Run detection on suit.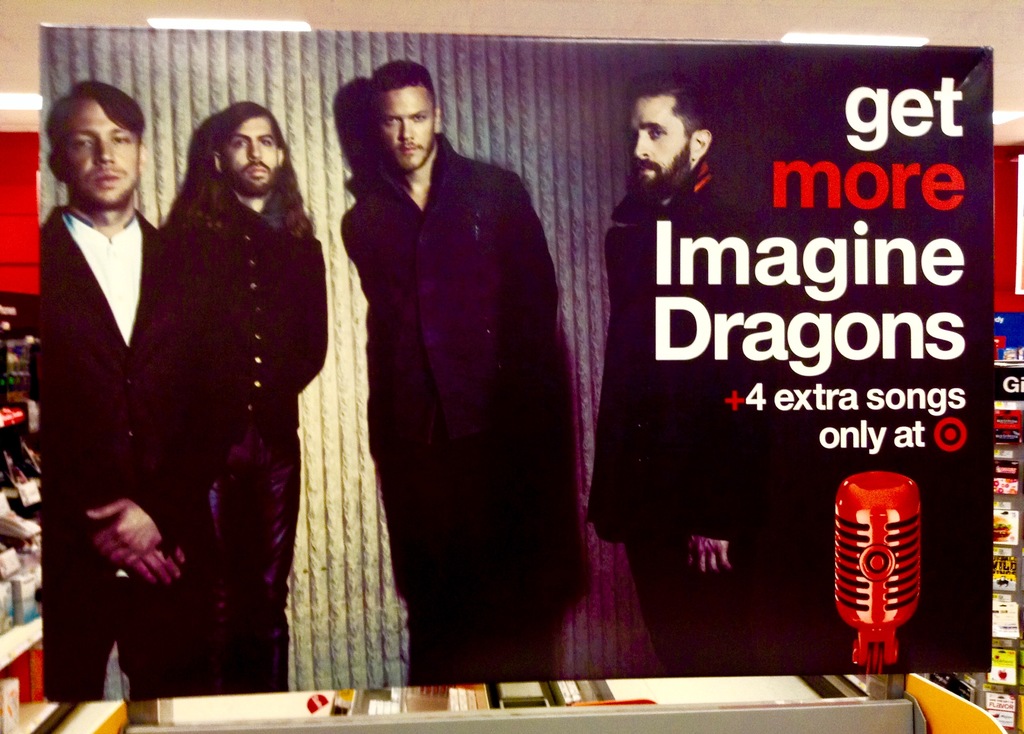
Result: <bbox>588, 164, 799, 685</bbox>.
